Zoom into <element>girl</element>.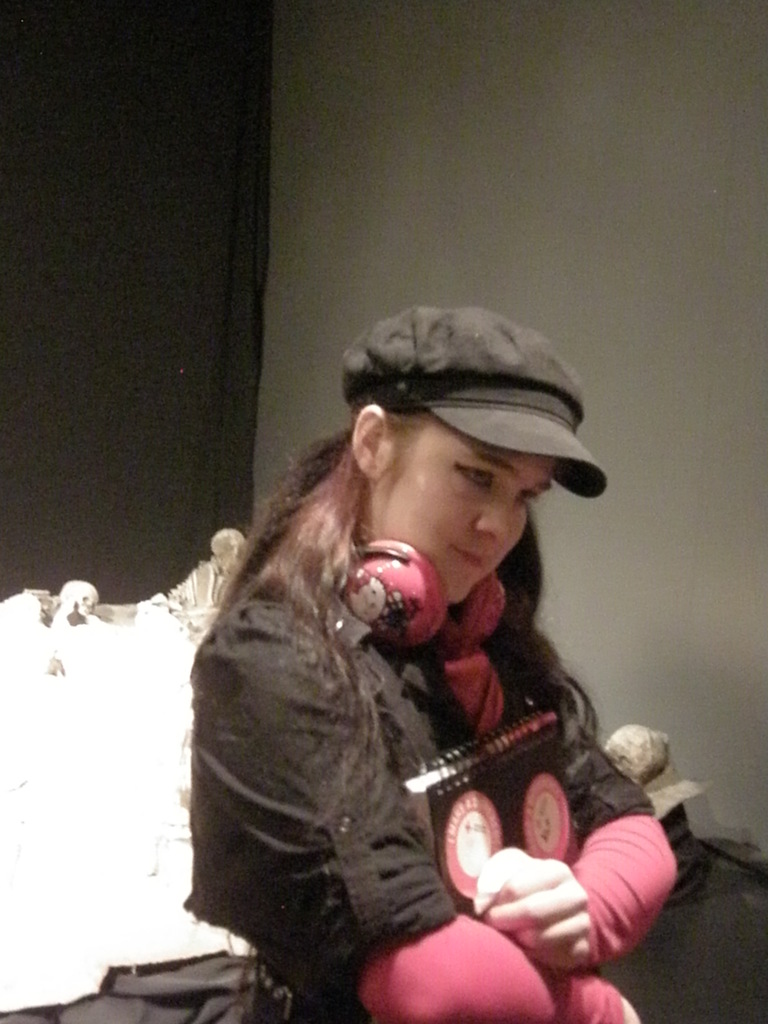
Zoom target: 186 306 685 1023.
